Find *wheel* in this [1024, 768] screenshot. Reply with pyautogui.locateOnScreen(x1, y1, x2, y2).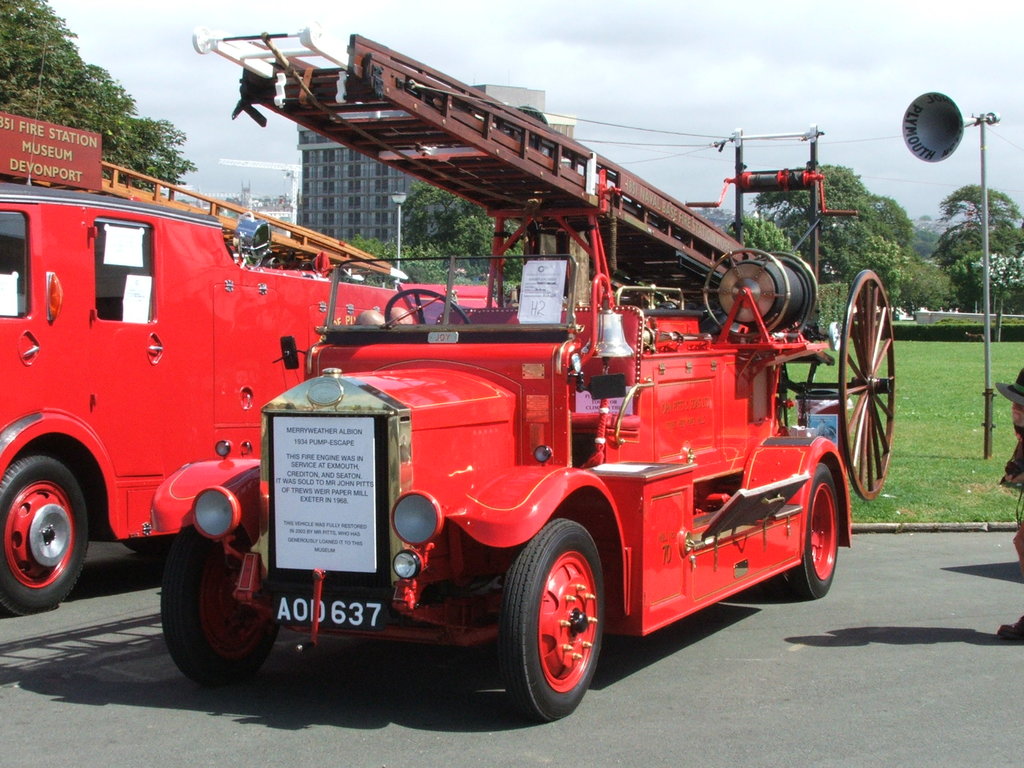
pyautogui.locateOnScreen(761, 461, 849, 610).
